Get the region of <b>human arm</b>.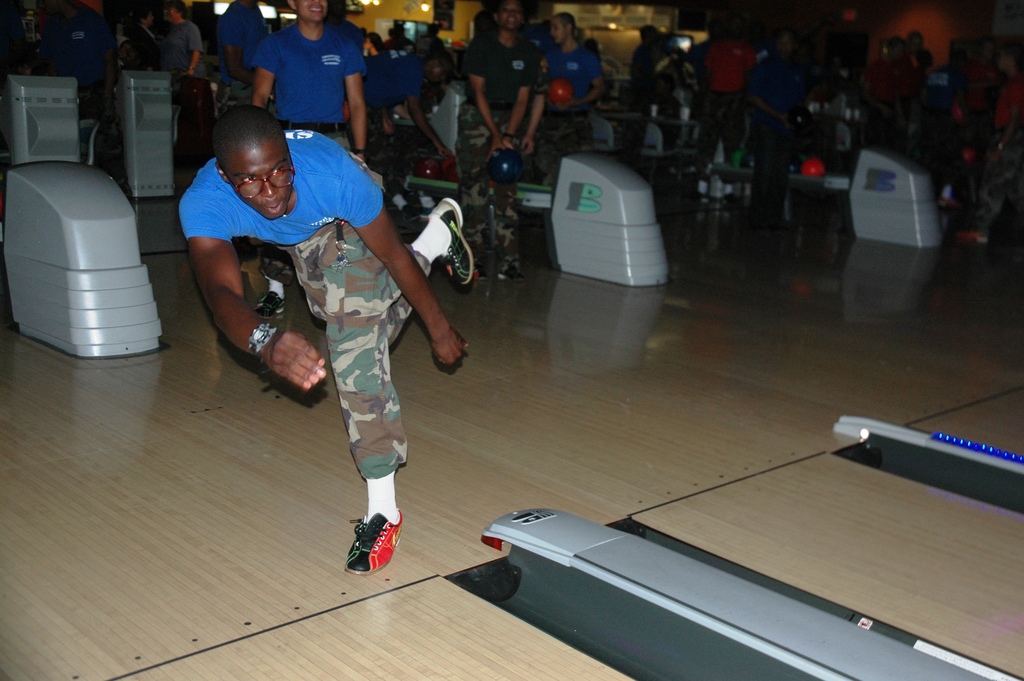
l=177, t=8, r=215, b=88.
